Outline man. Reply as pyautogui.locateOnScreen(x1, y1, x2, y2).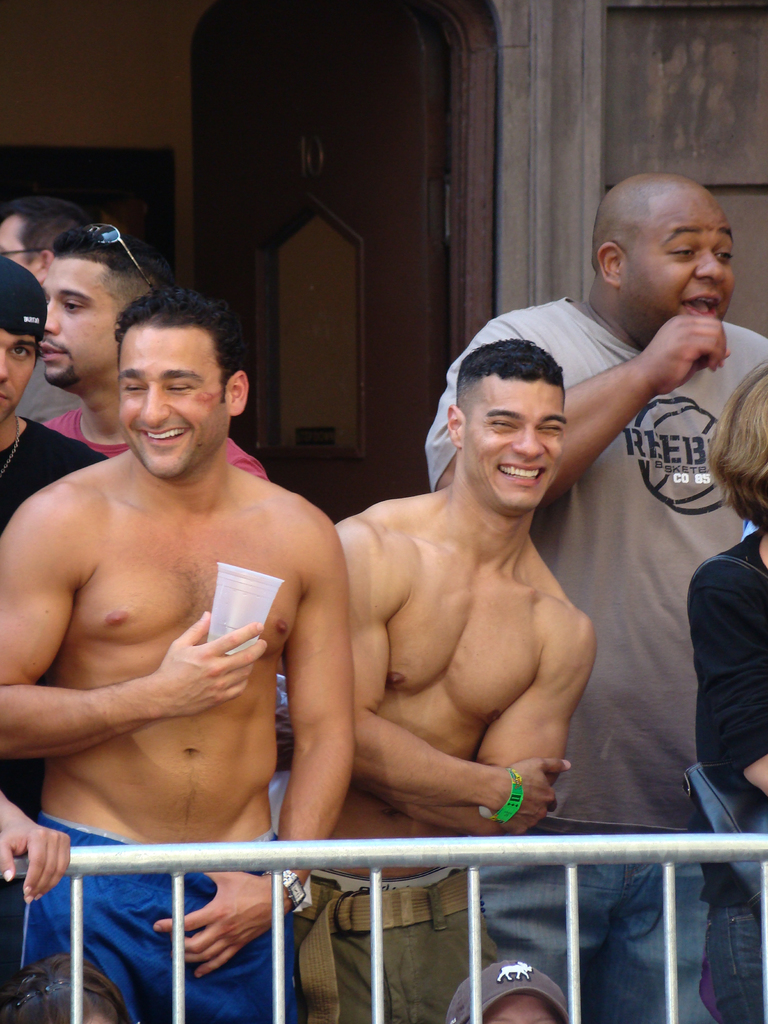
pyautogui.locateOnScreen(306, 344, 609, 1023).
